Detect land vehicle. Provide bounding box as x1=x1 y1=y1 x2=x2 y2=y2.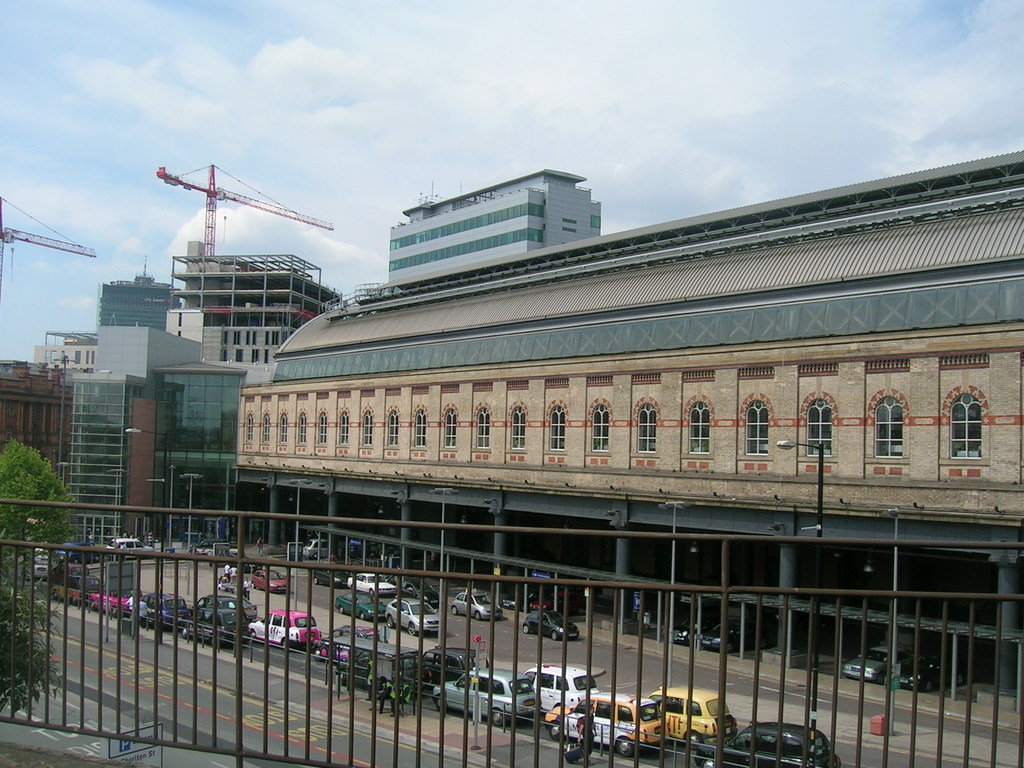
x1=455 y1=589 x2=504 y2=618.
